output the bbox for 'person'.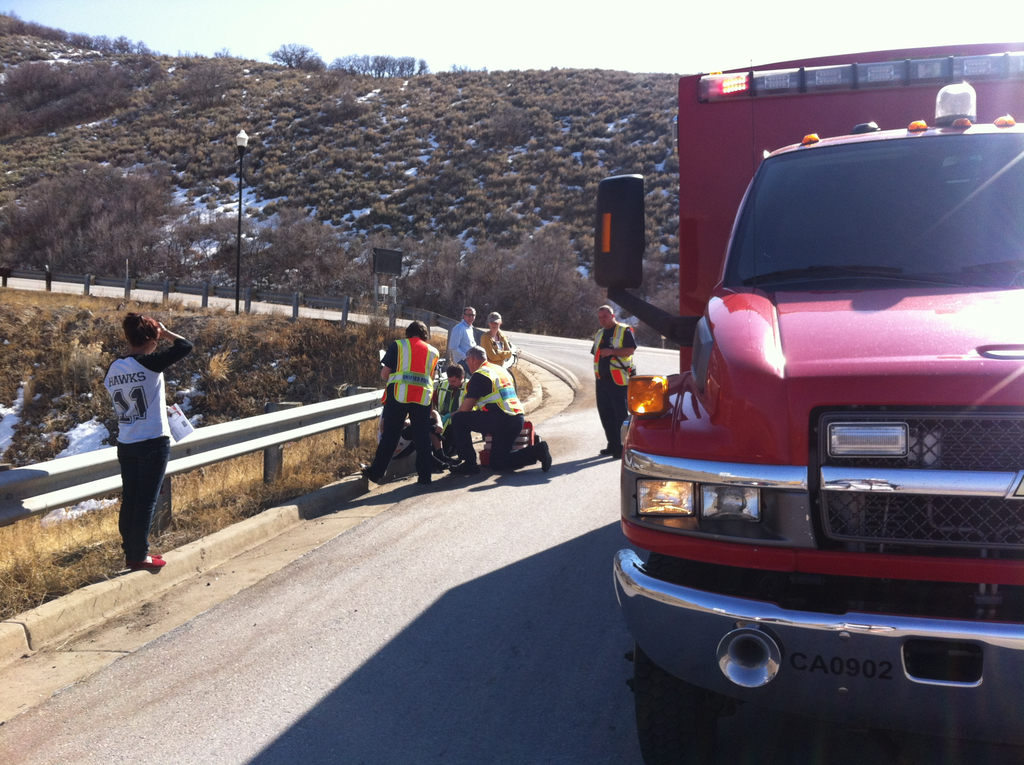
l=445, t=344, r=553, b=479.
